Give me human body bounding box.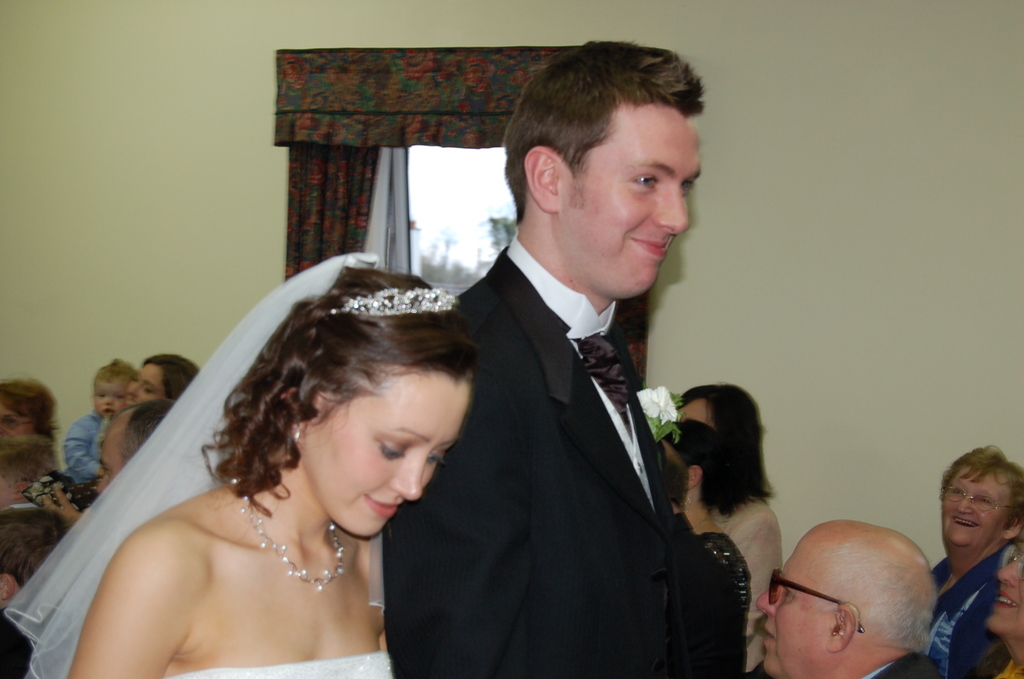
pyautogui.locateOnScreen(72, 461, 426, 678).
